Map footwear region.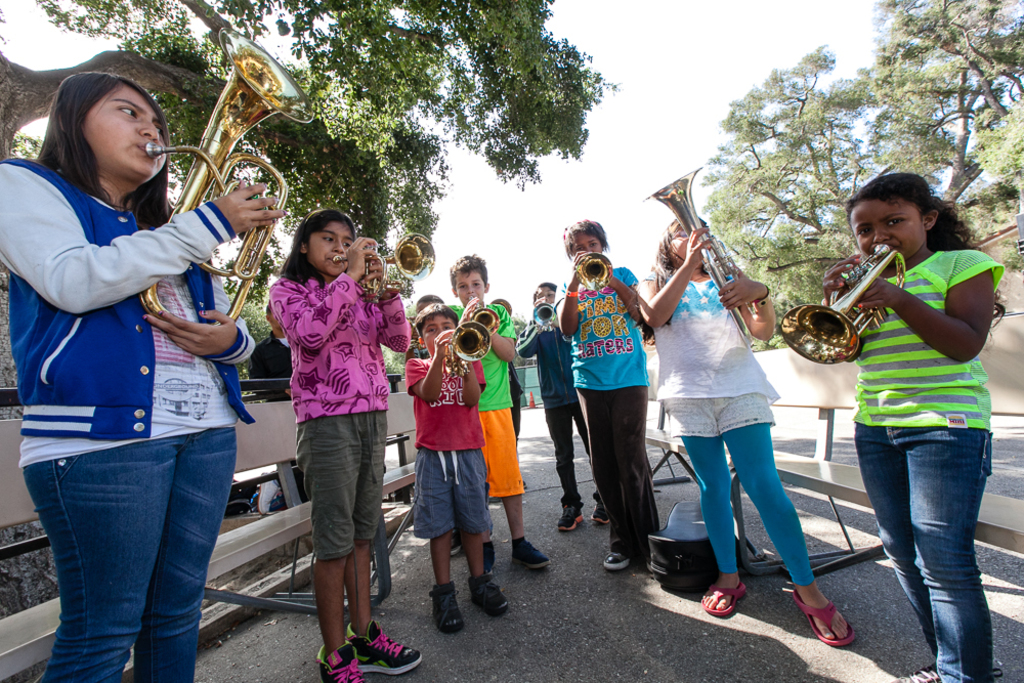
Mapped to 511, 542, 551, 573.
